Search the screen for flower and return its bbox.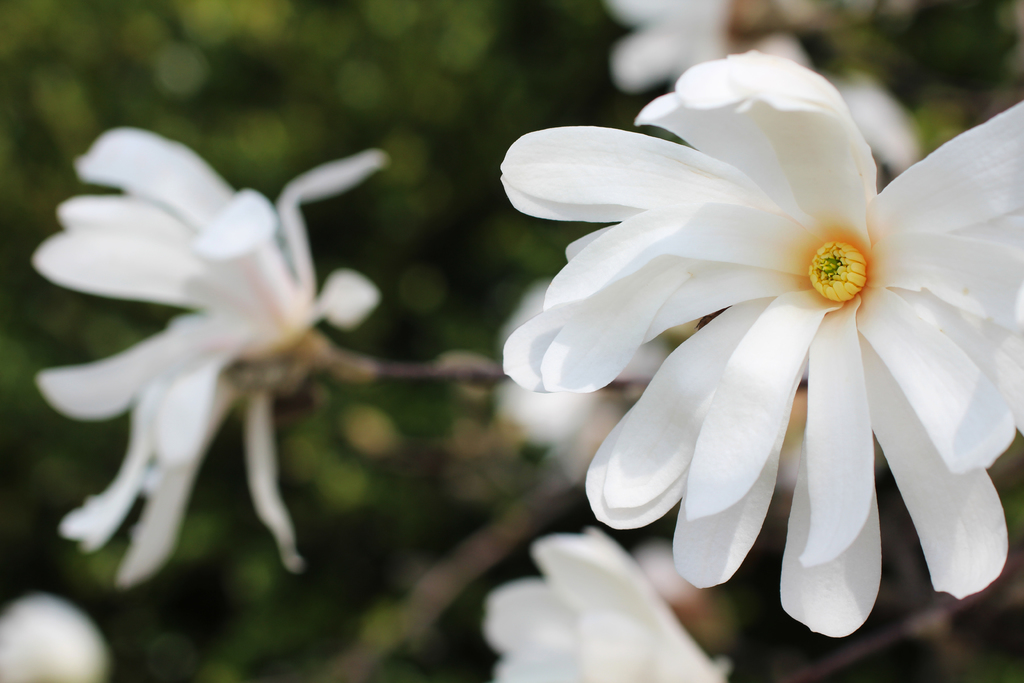
Found: Rect(30, 128, 392, 577).
